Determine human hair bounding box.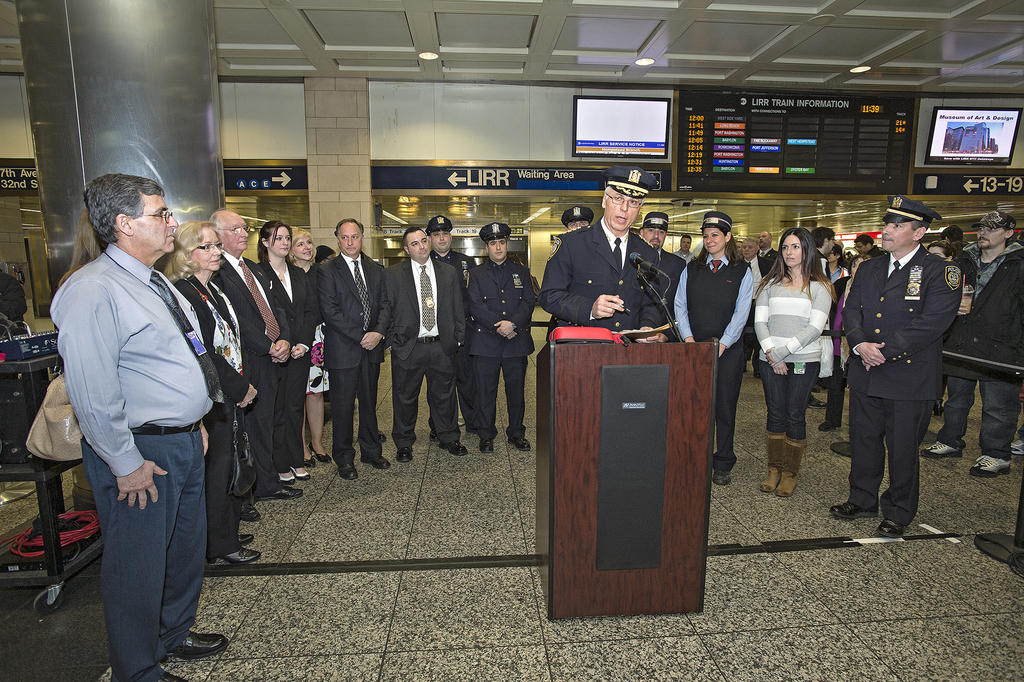
Determined: crop(257, 220, 292, 267).
